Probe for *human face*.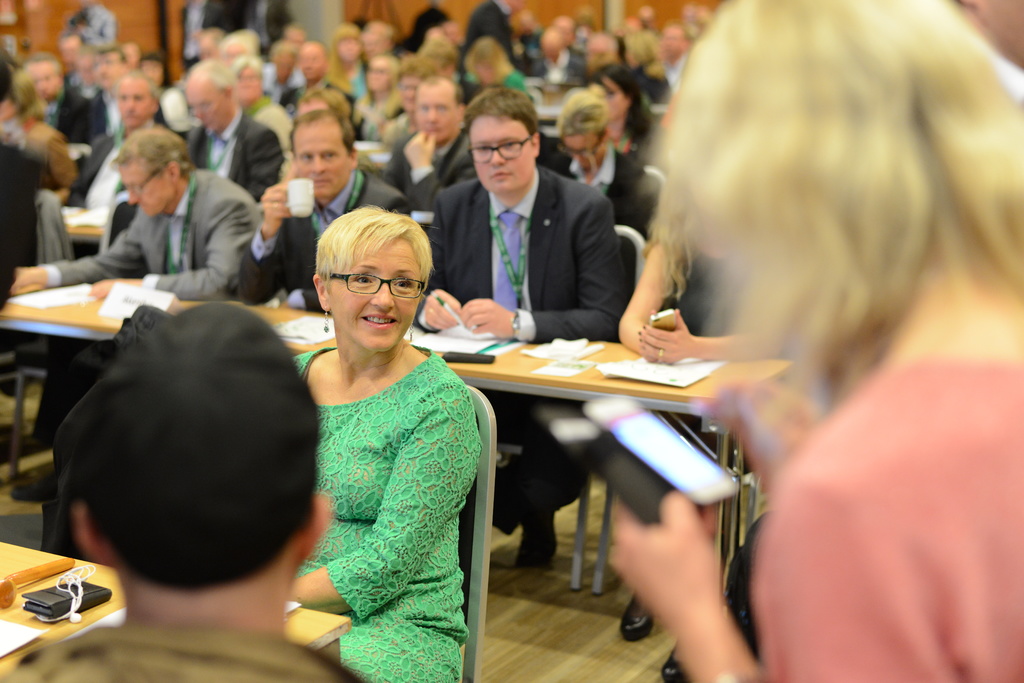
Probe result: 464/116/534/191.
